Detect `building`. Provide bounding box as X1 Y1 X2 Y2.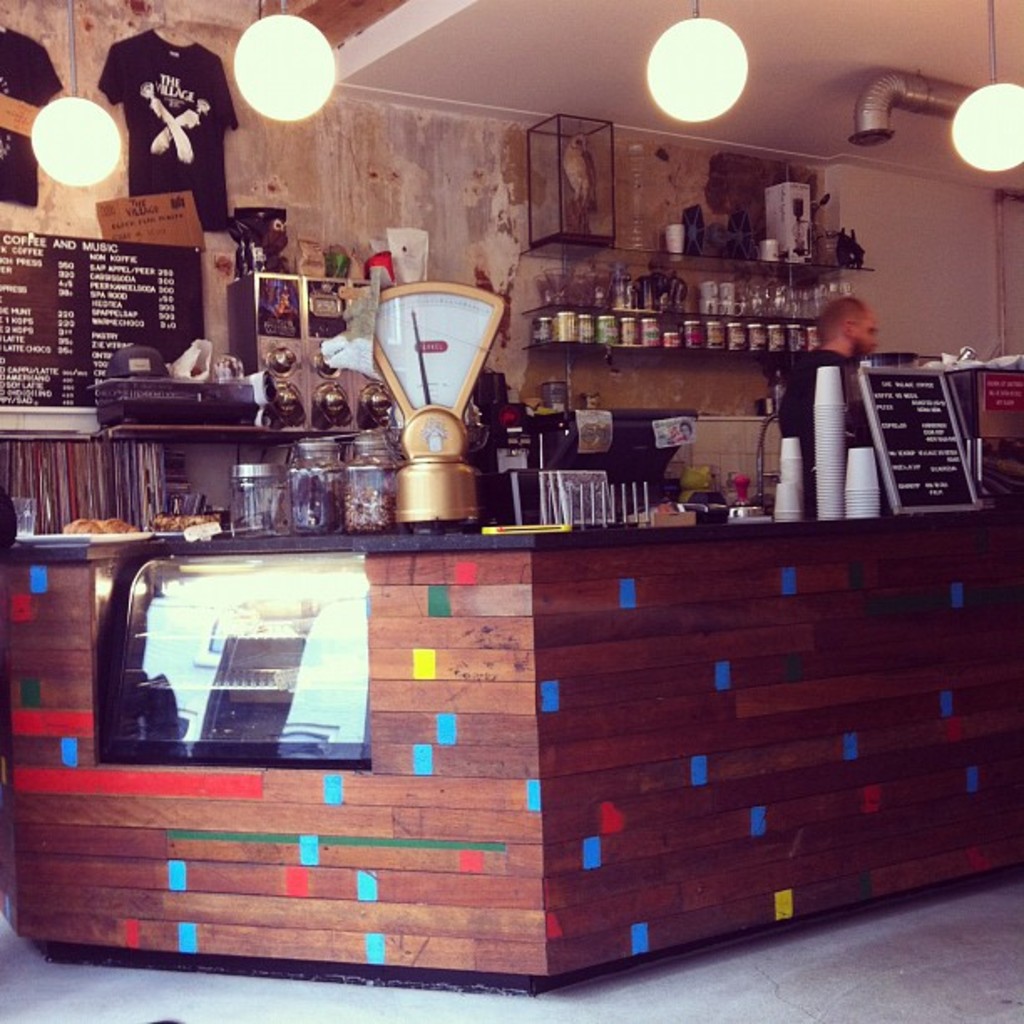
0 0 1022 1022.
